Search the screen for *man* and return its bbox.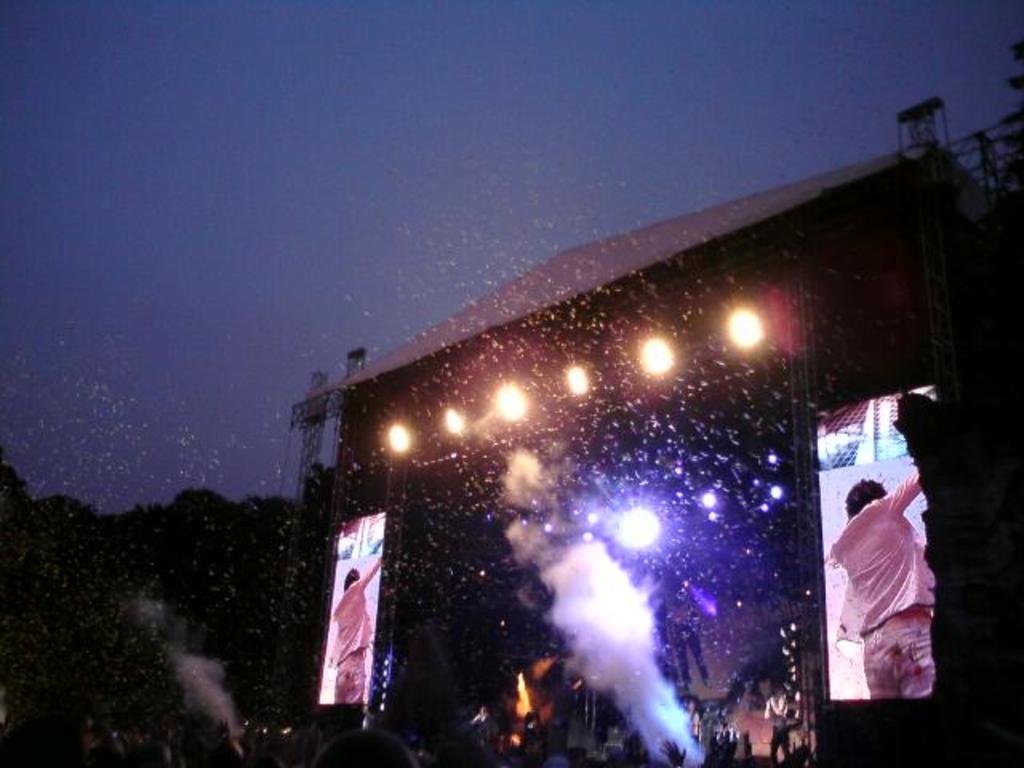
Found: rect(331, 557, 384, 712).
